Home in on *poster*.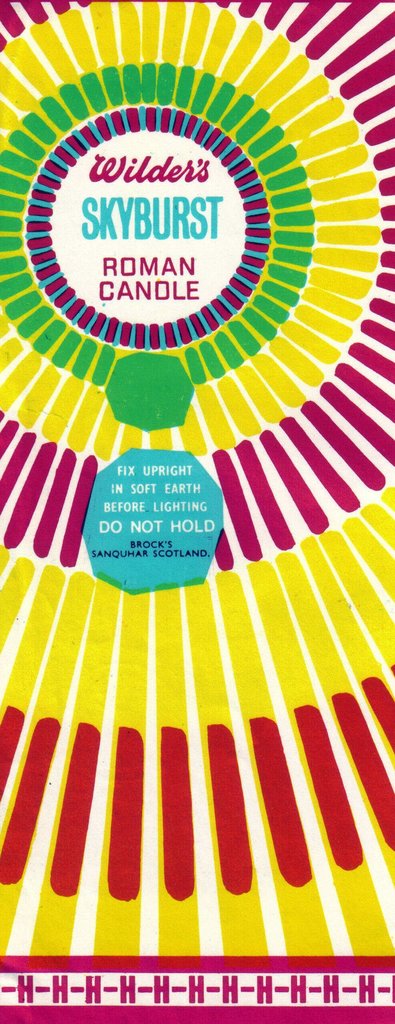
Homed in at region(0, 0, 394, 1023).
